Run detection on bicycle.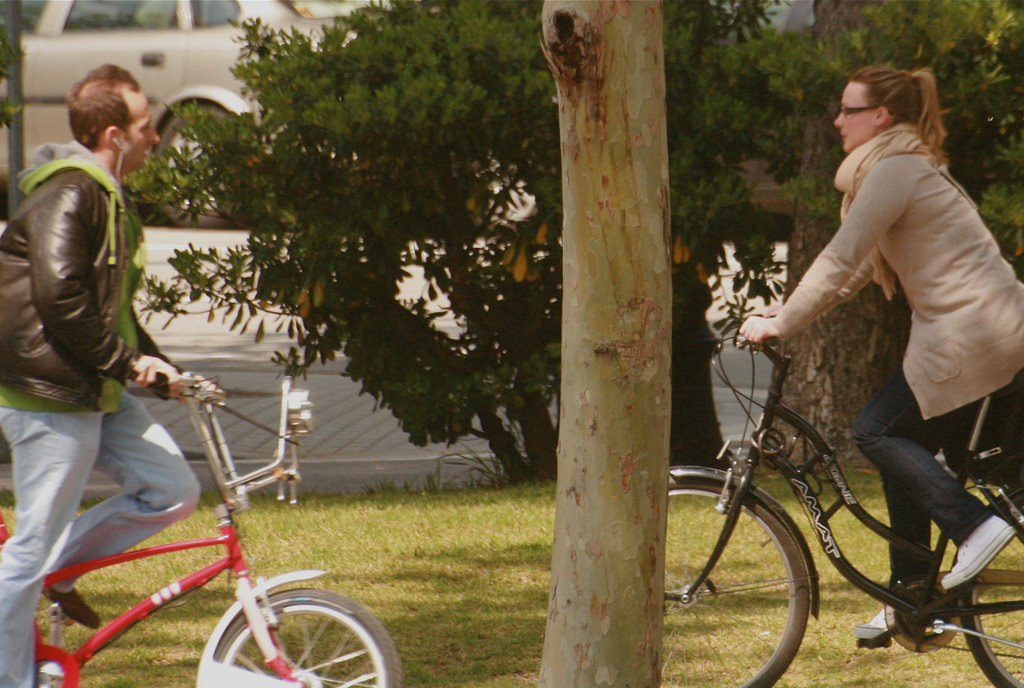
Result: 0, 349, 400, 687.
